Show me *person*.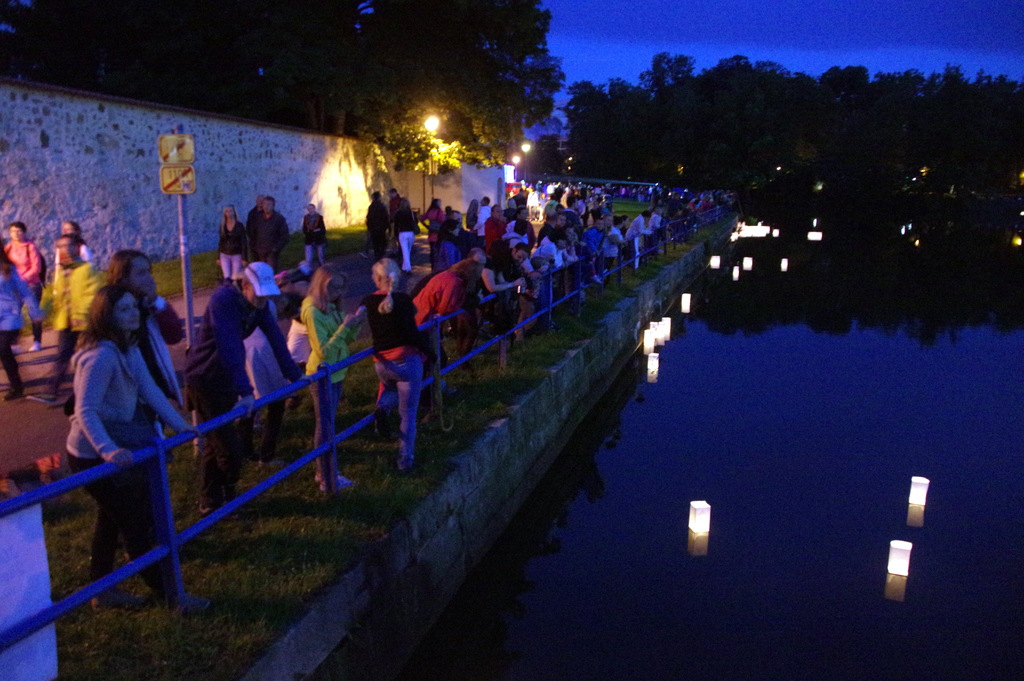
*person* is here: [left=214, top=203, right=246, bottom=281].
